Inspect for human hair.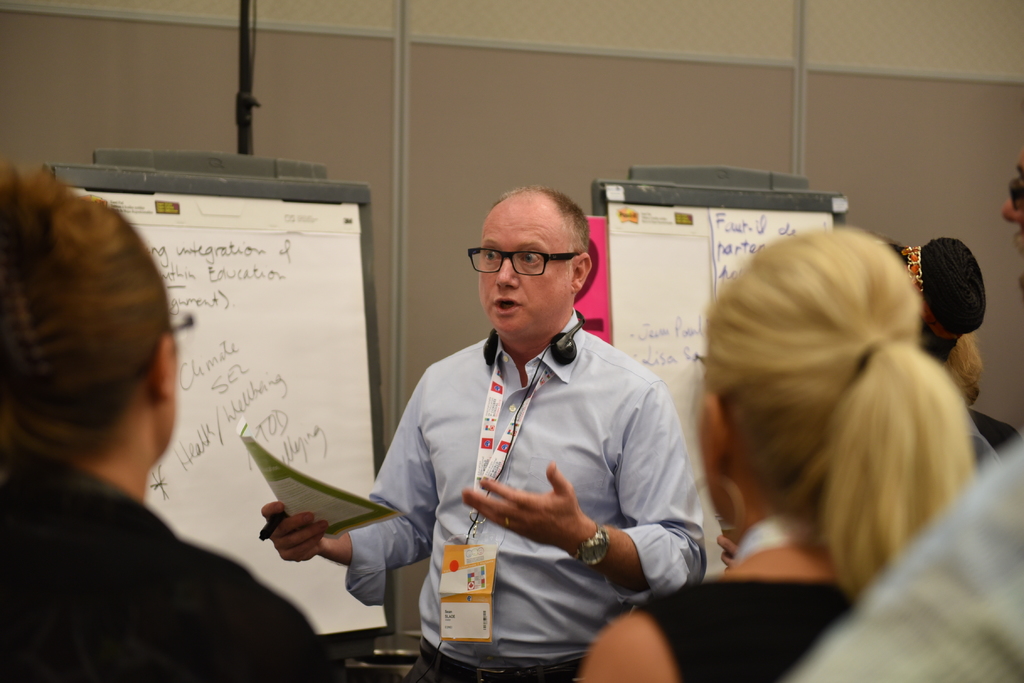
Inspection: select_region(696, 220, 974, 618).
